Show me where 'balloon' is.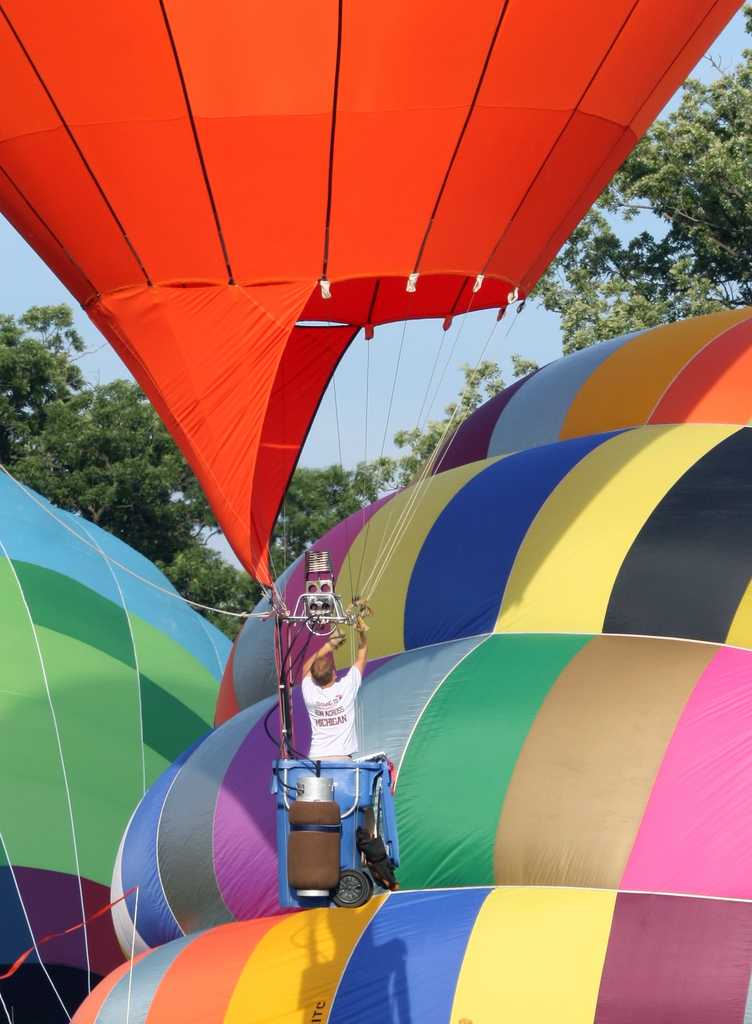
'balloon' is at (left=0, top=465, right=238, bottom=1023).
